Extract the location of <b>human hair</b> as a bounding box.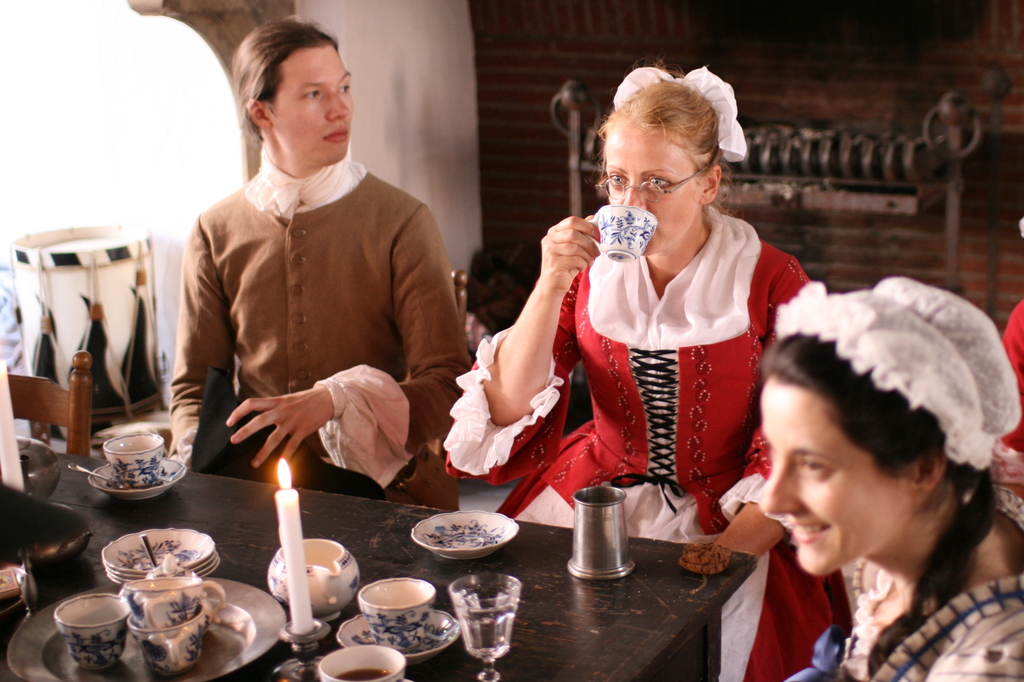
<box>232,16,344,145</box>.
